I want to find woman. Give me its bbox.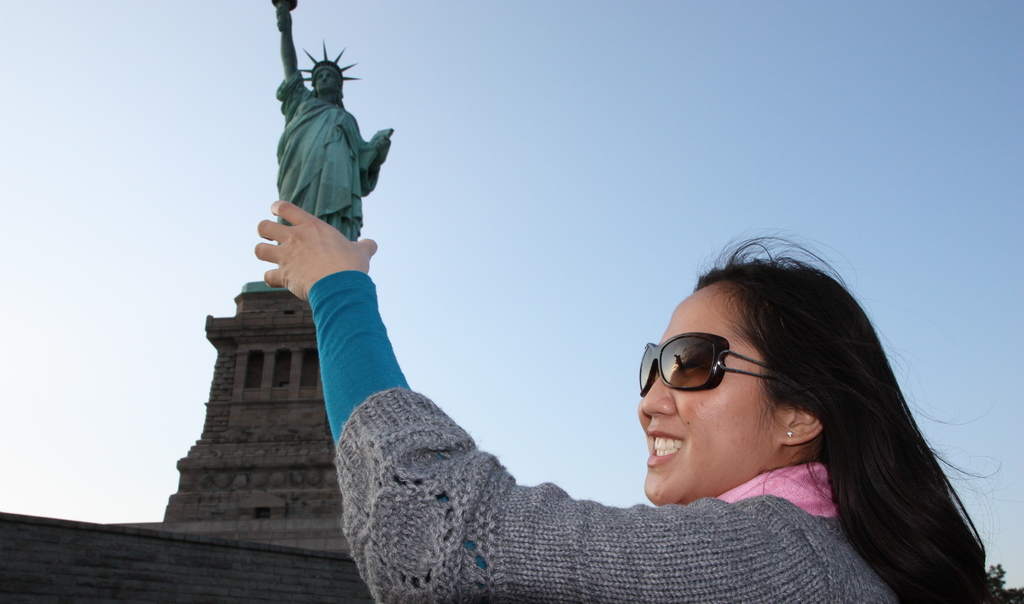
250/164/937/594.
